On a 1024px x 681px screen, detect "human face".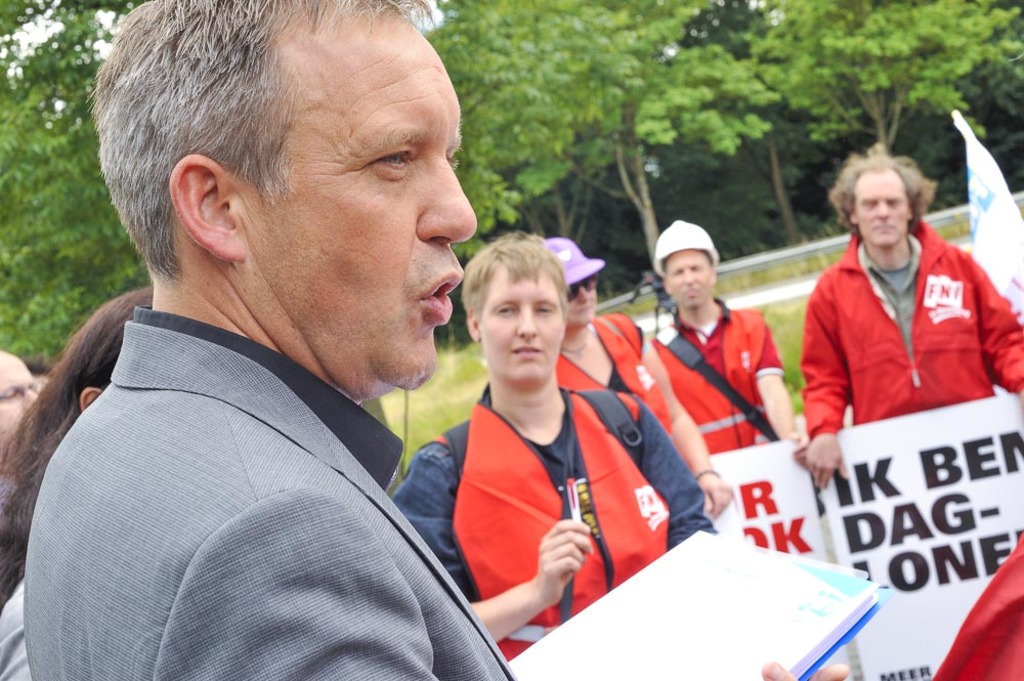
482, 268, 559, 386.
